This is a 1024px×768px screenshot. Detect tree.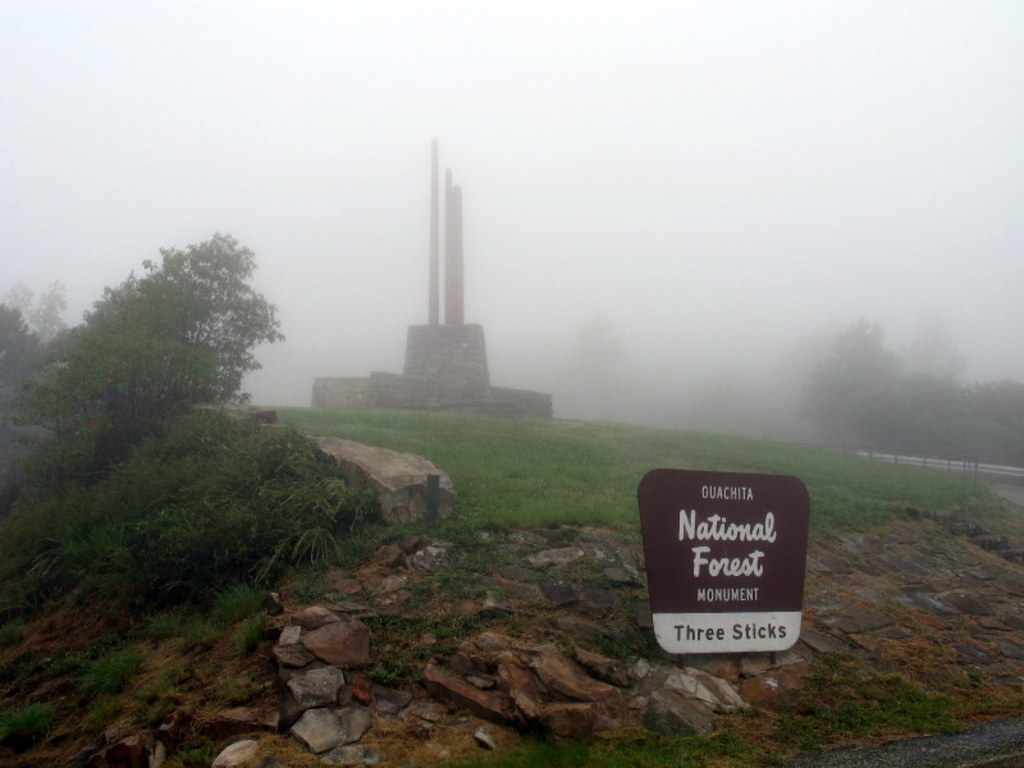
783 308 913 458.
